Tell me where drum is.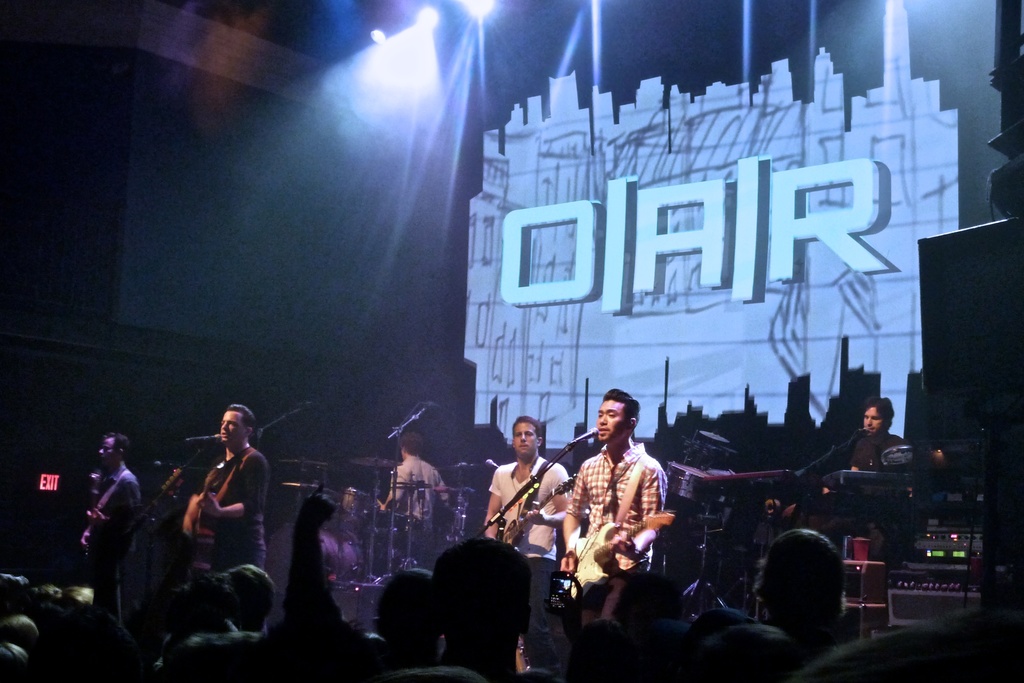
drum is at x1=267, y1=528, x2=366, y2=595.
